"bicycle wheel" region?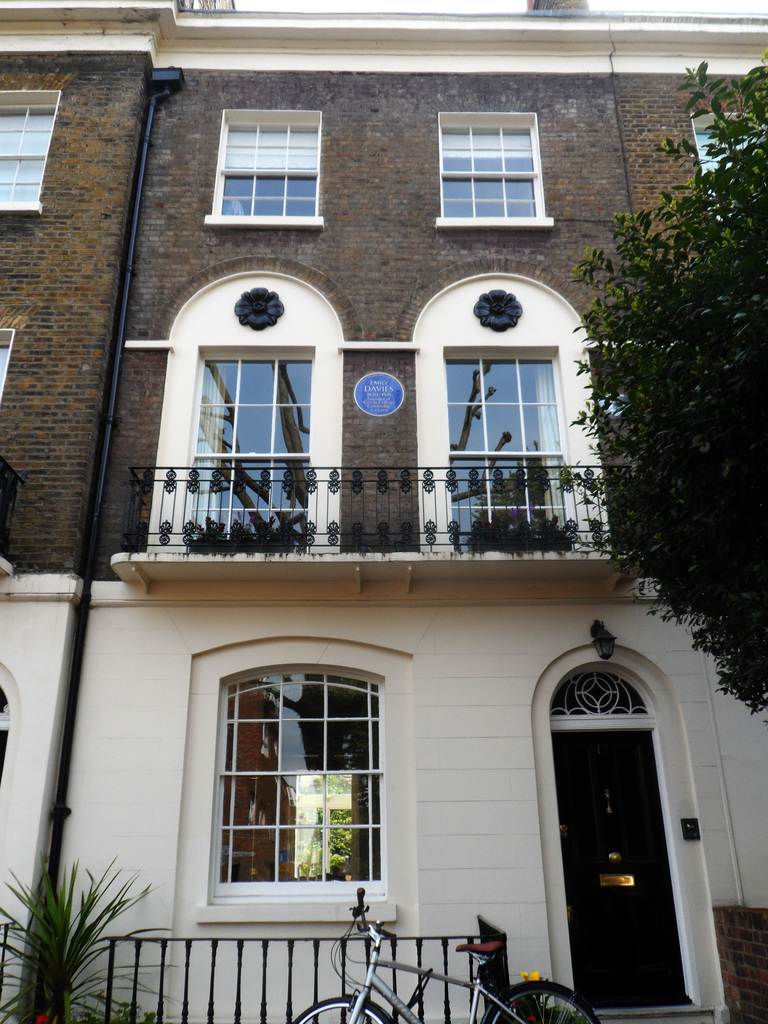
locate(484, 980, 596, 1023)
